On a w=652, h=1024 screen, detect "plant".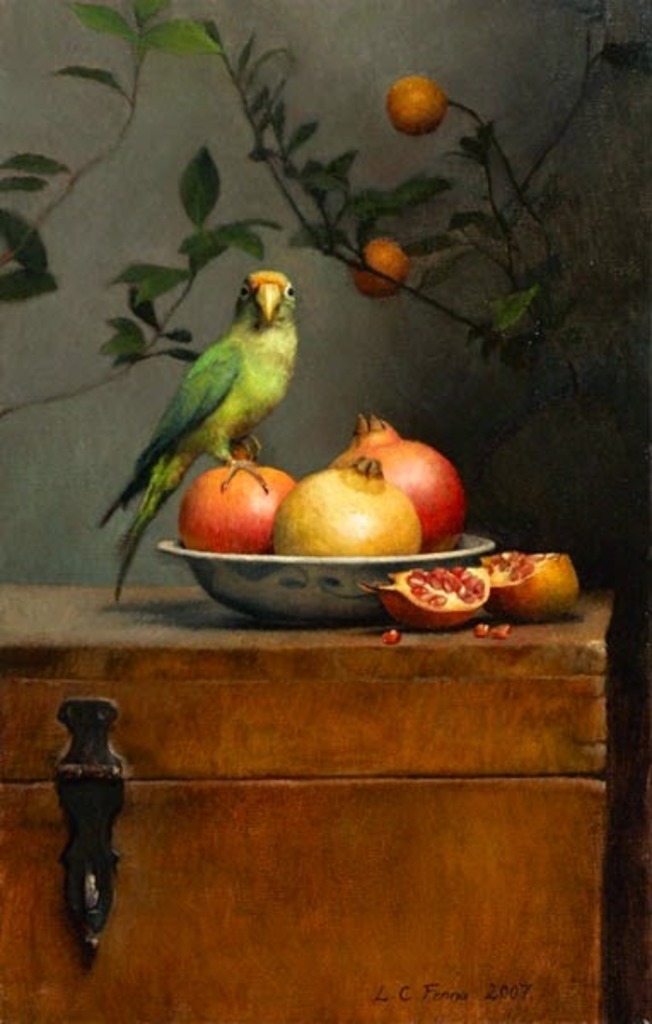
select_region(208, 0, 650, 476).
